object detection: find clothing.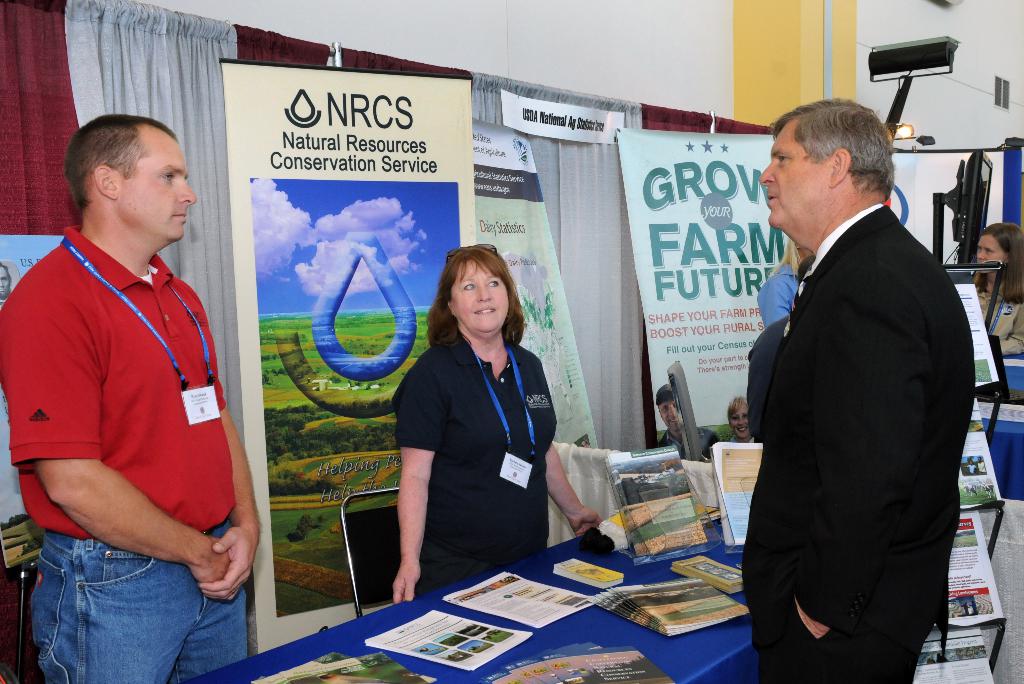
<bbox>392, 292, 562, 585</bbox>.
